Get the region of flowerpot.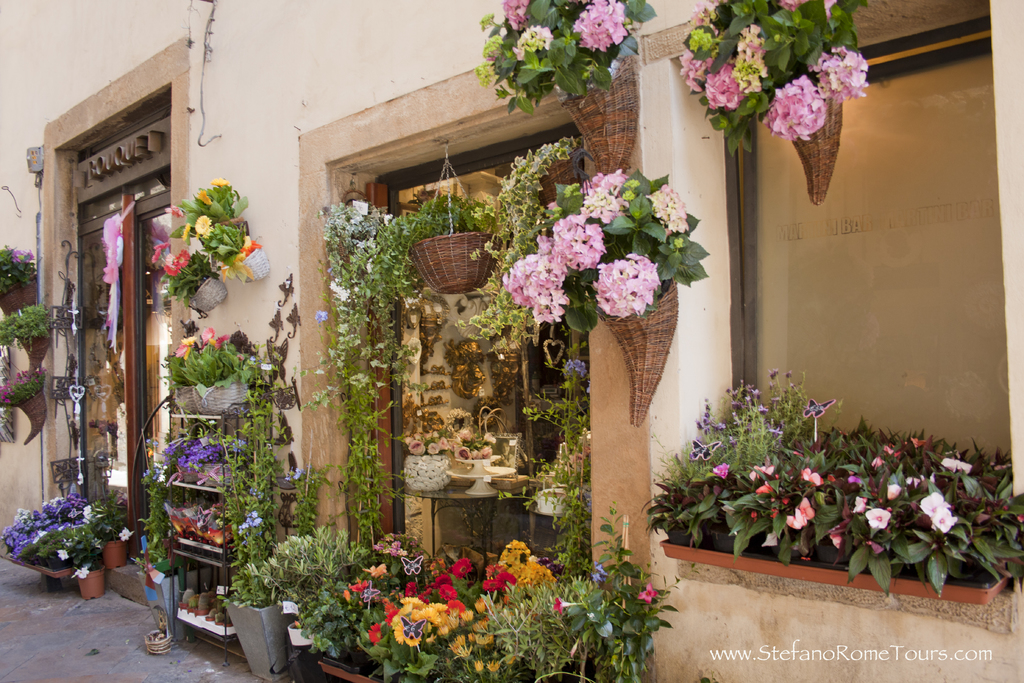
pyautogui.locateOnScreen(73, 568, 110, 601).
